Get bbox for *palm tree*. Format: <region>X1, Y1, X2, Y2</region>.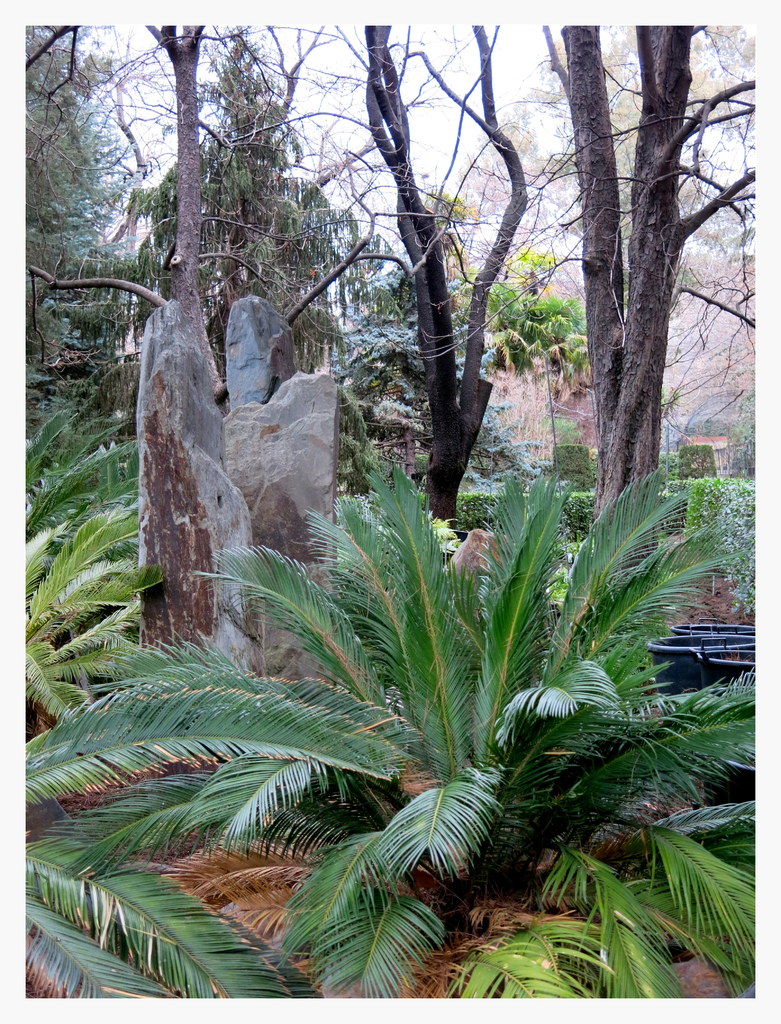
<region>24, 509, 162, 724</region>.
